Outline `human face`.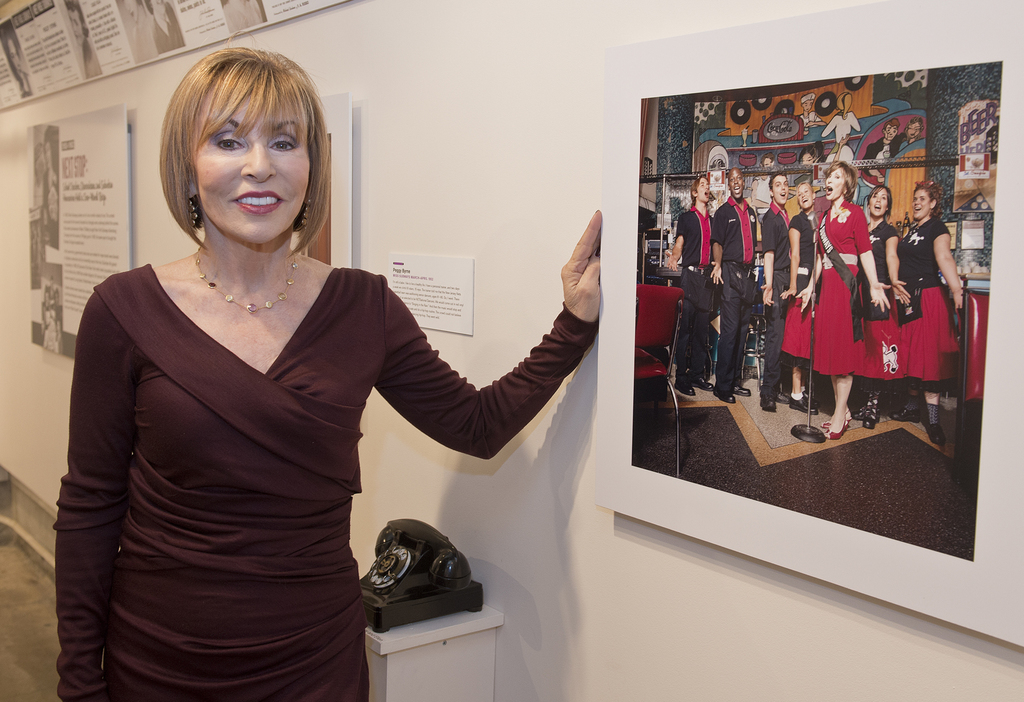
Outline: crop(797, 184, 813, 209).
